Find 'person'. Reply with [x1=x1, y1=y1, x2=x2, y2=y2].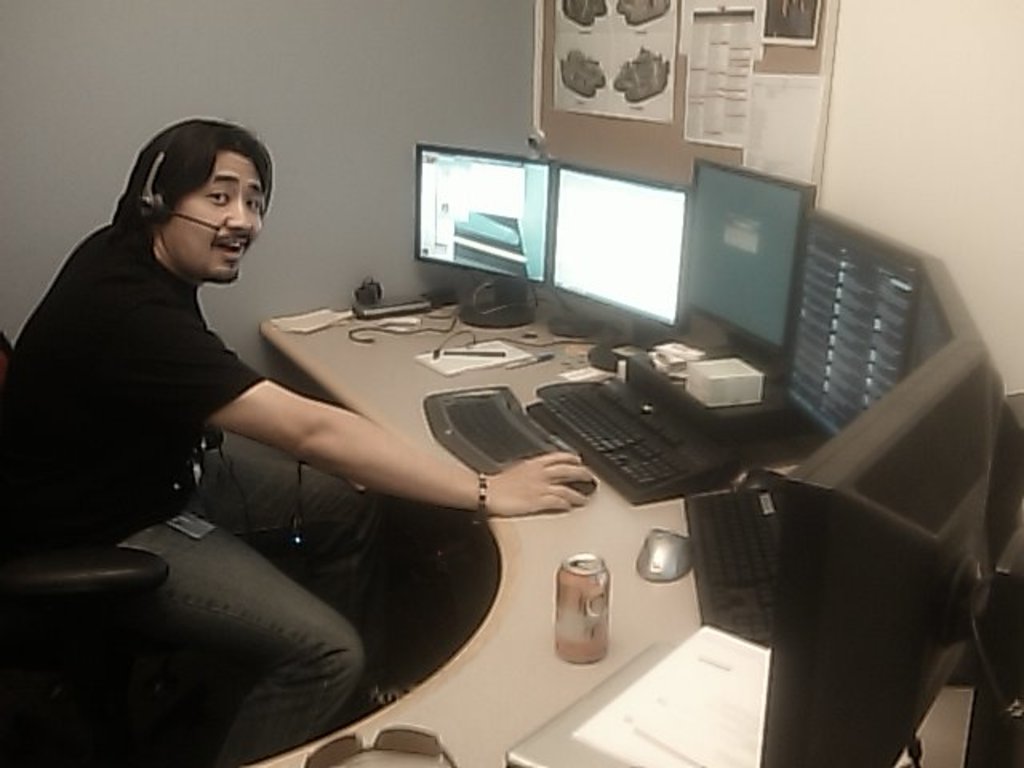
[x1=2, y1=114, x2=590, y2=765].
